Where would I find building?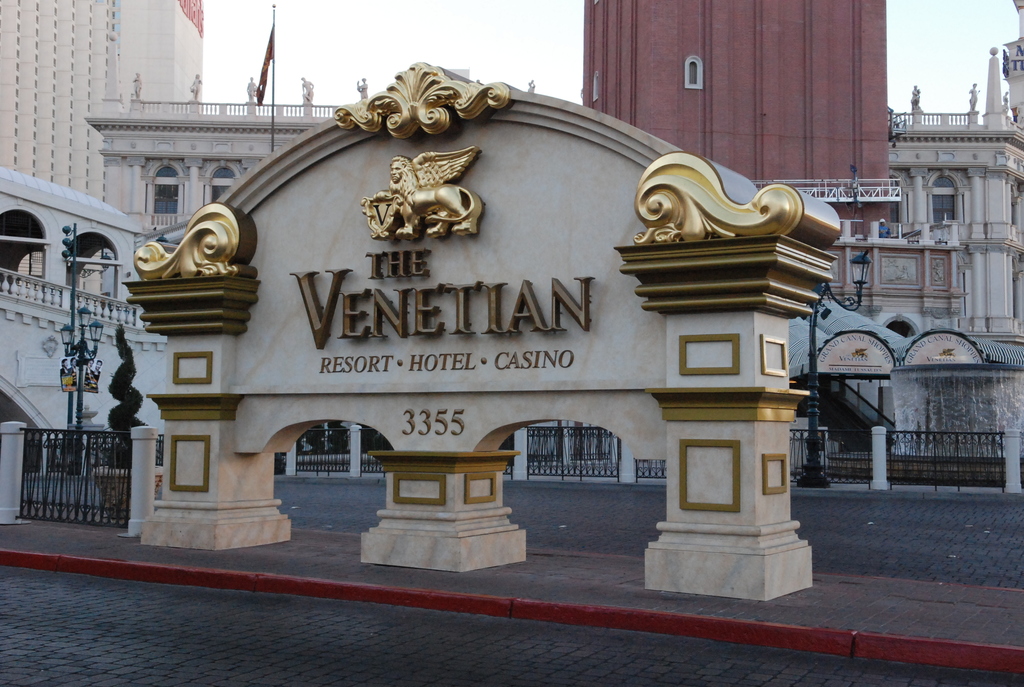
At box(0, 0, 205, 296).
